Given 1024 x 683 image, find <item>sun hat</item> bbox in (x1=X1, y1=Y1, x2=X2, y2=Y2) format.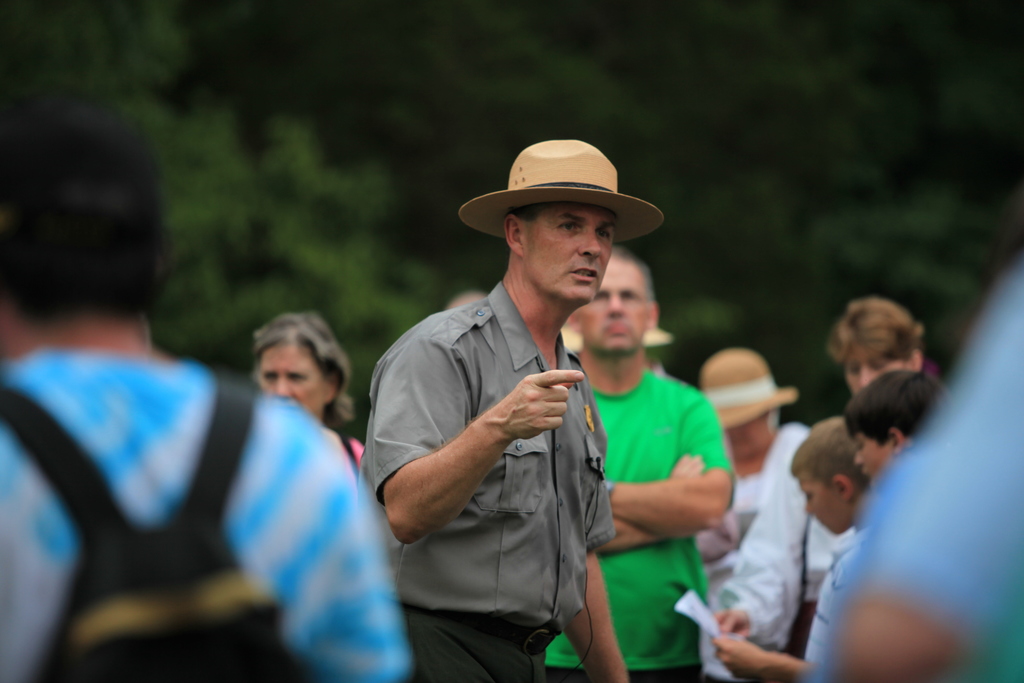
(x1=703, y1=346, x2=804, y2=438).
